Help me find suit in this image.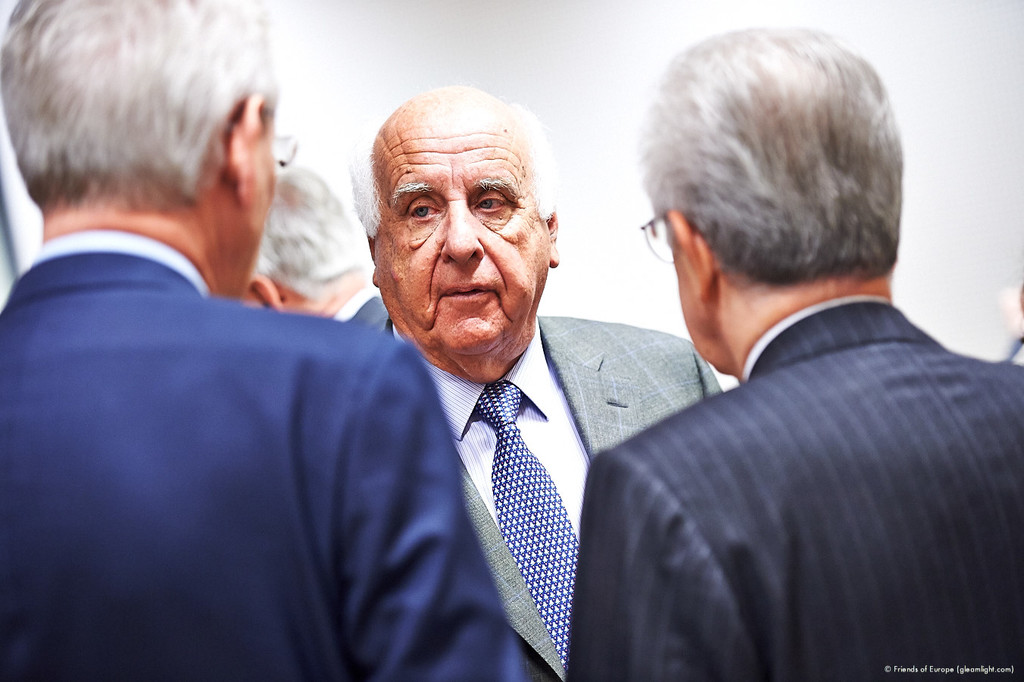
Found it: 0/251/519/681.
